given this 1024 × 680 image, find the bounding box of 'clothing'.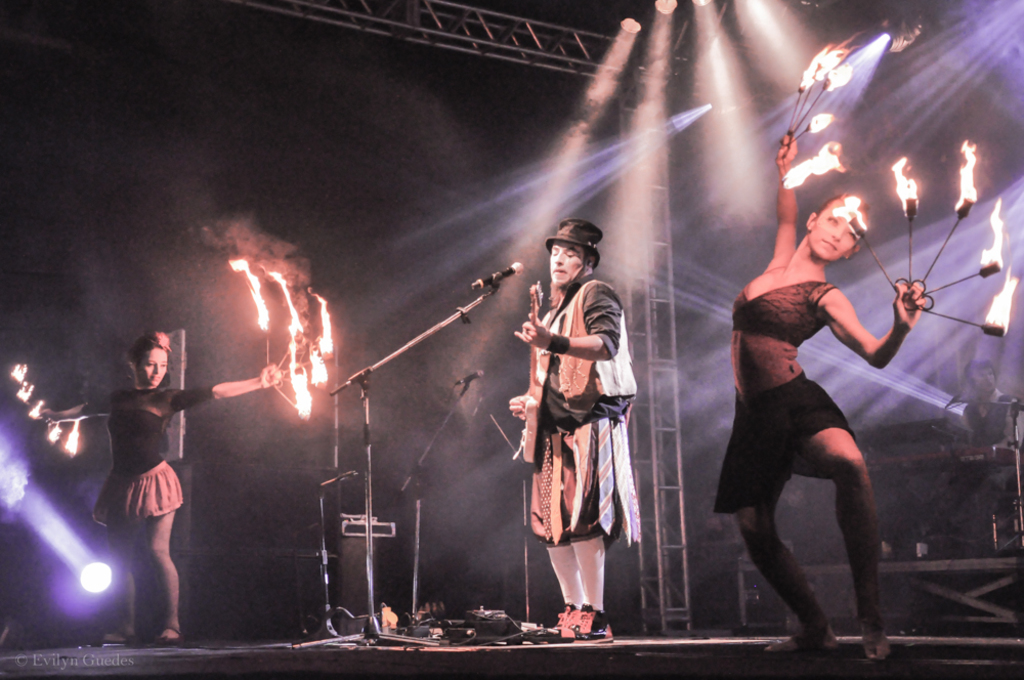
517 282 644 602.
